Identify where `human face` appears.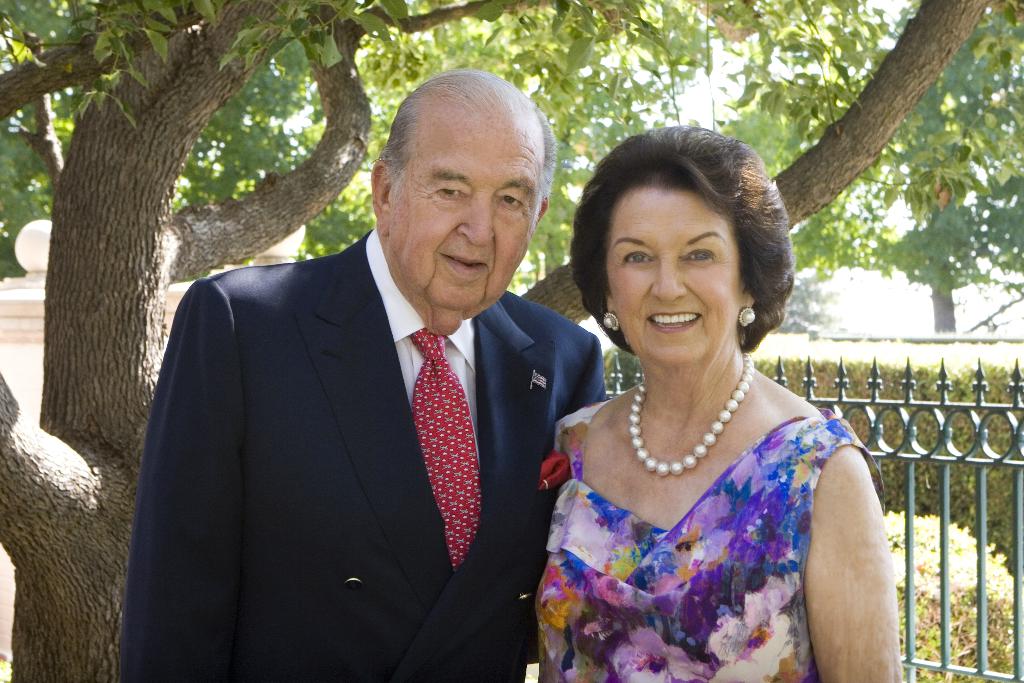
Appears at [left=388, top=117, right=541, bottom=312].
